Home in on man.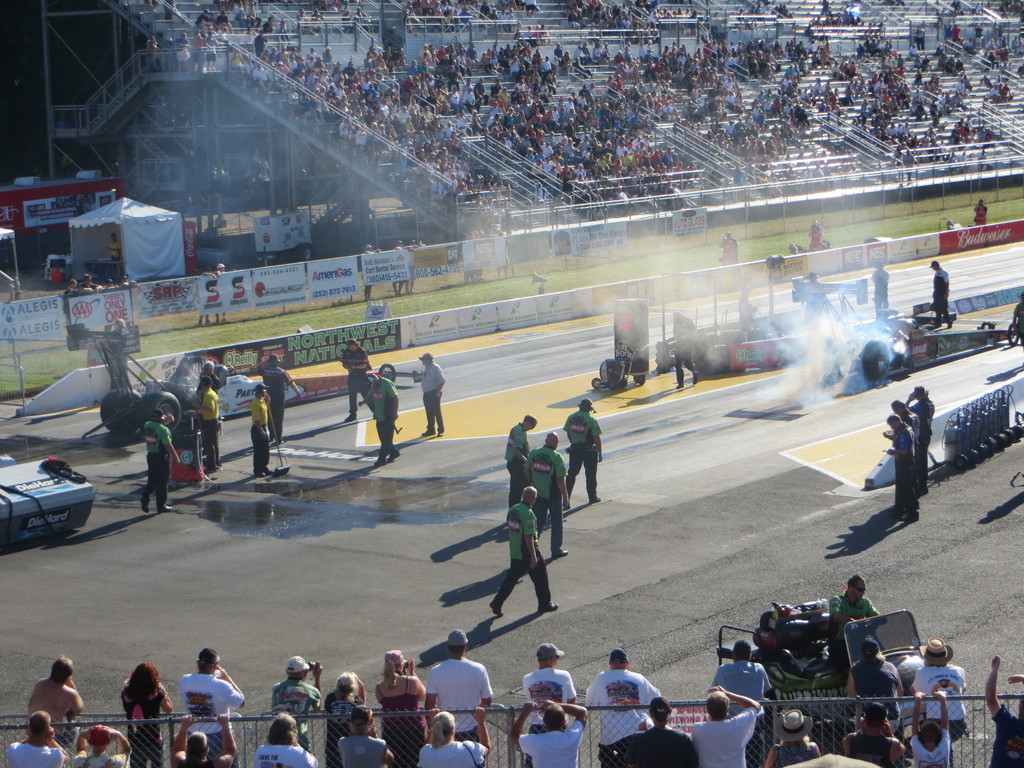
Homed in at 586 644 662 762.
